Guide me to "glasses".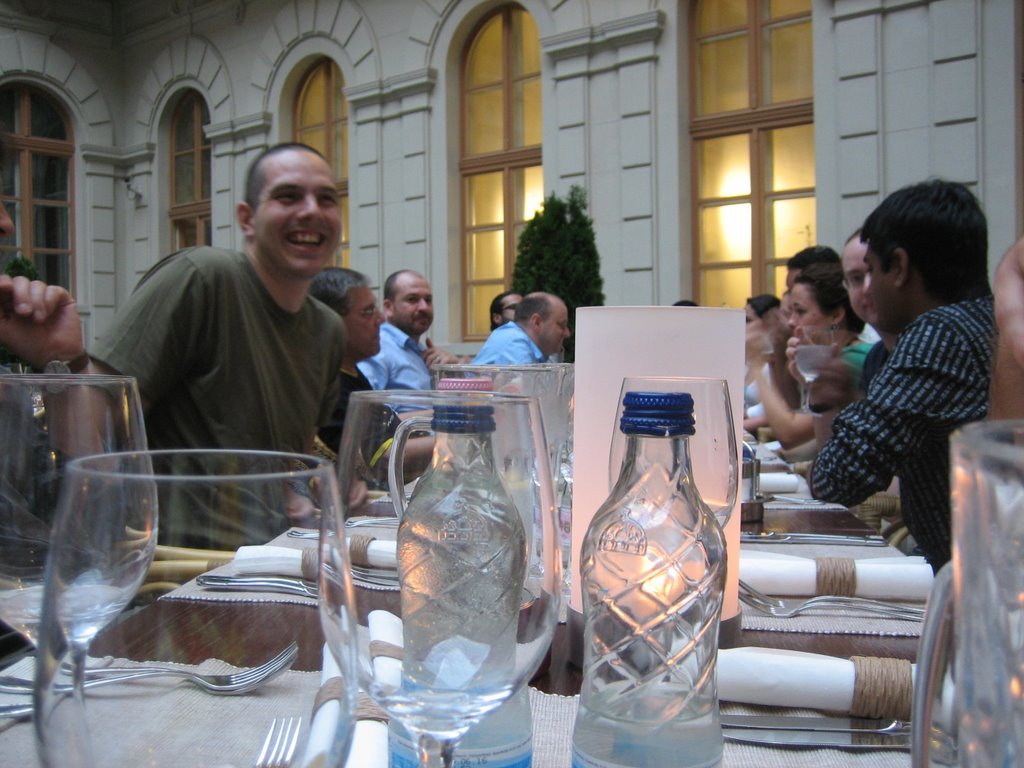
Guidance: rect(345, 303, 375, 317).
